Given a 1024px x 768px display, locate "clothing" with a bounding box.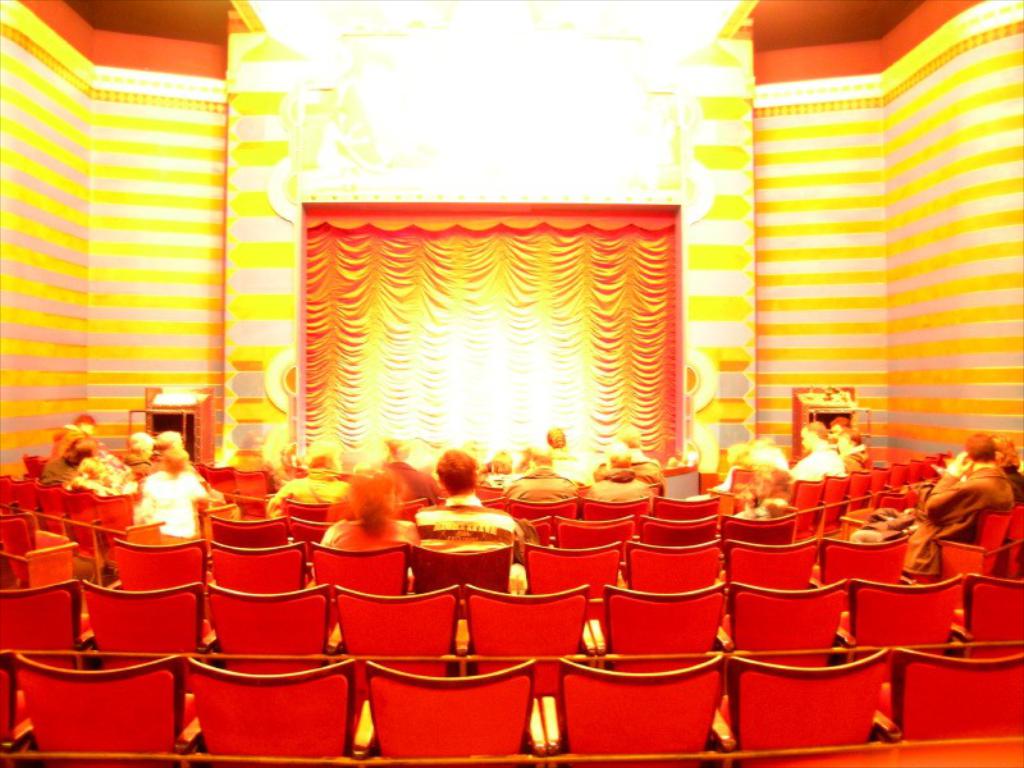
Located: pyautogui.locateOnScreen(266, 463, 347, 522).
